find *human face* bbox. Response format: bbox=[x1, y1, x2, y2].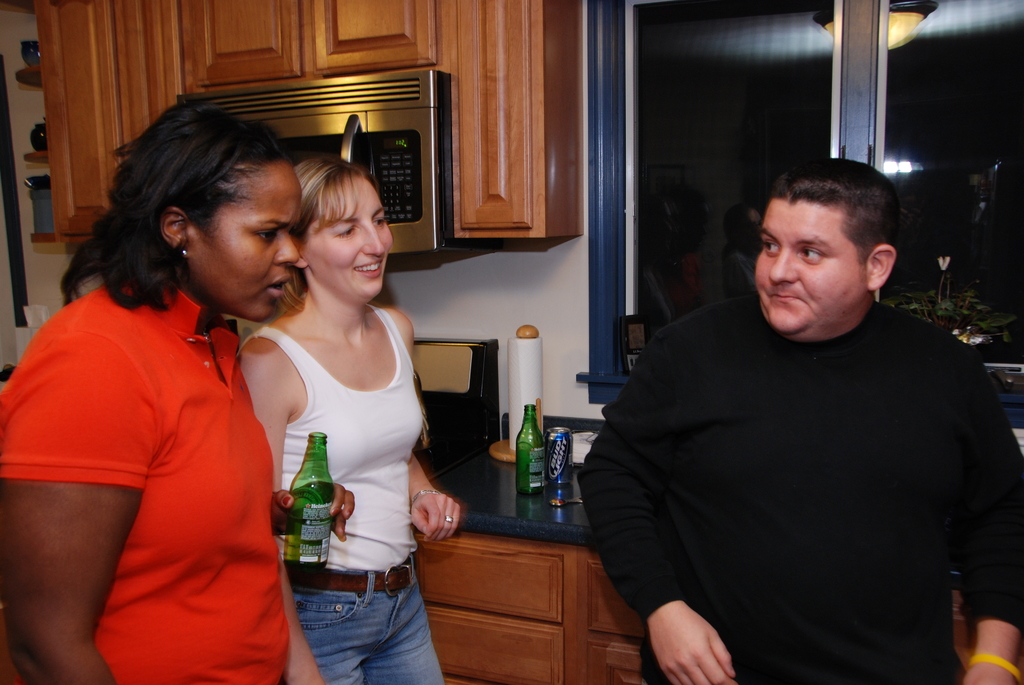
bbox=[745, 200, 861, 337].
